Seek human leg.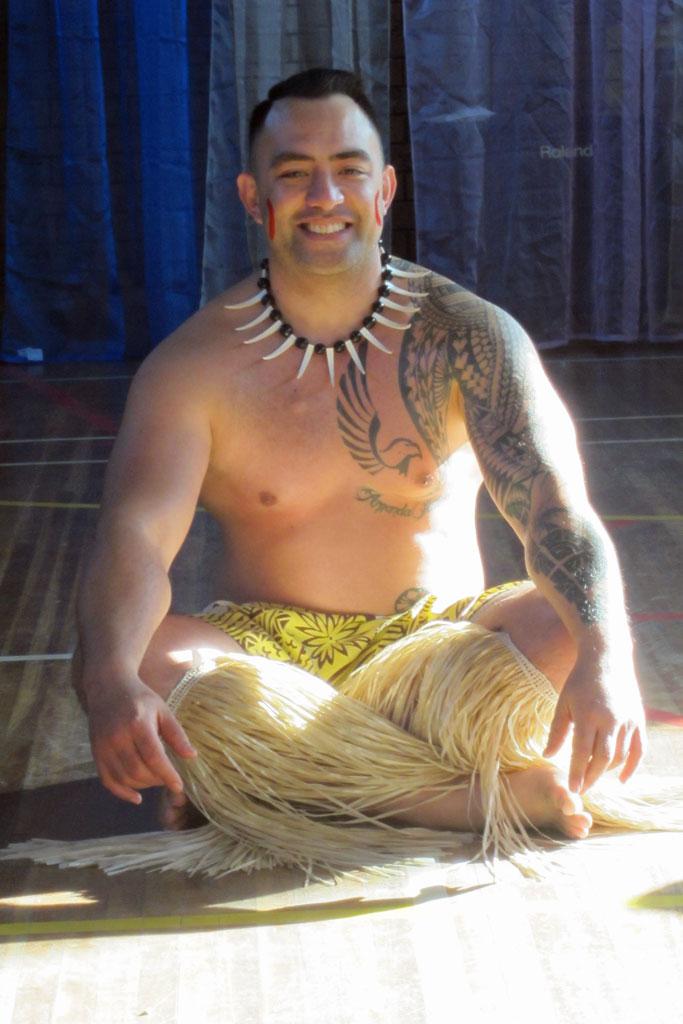
[x1=73, y1=606, x2=584, y2=845].
